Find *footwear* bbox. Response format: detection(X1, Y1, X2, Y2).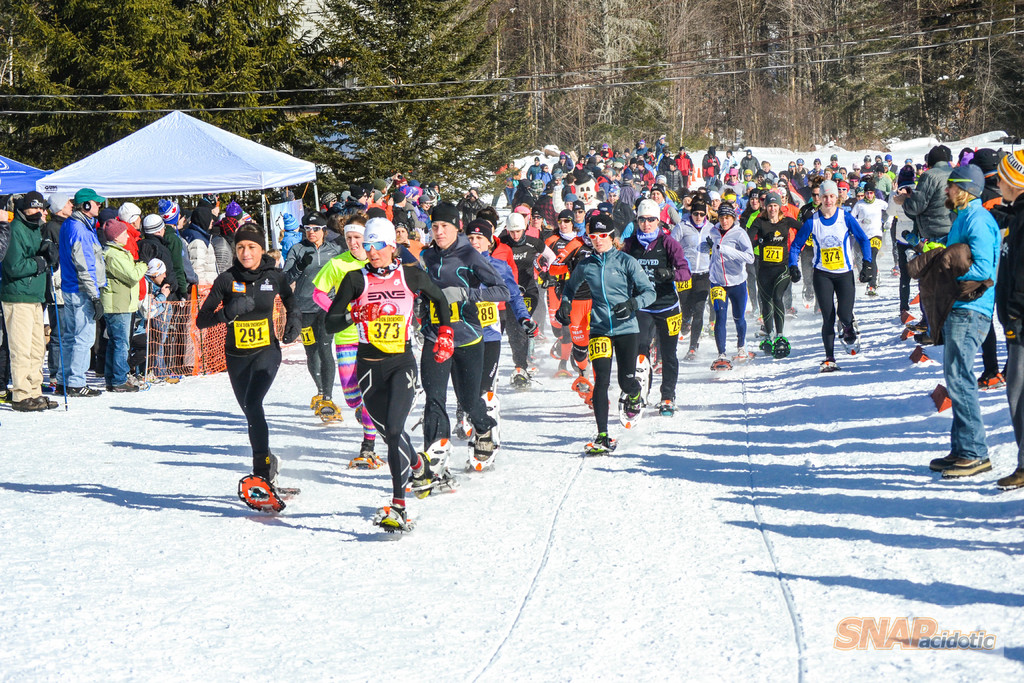
detection(659, 400, 673, 415).
